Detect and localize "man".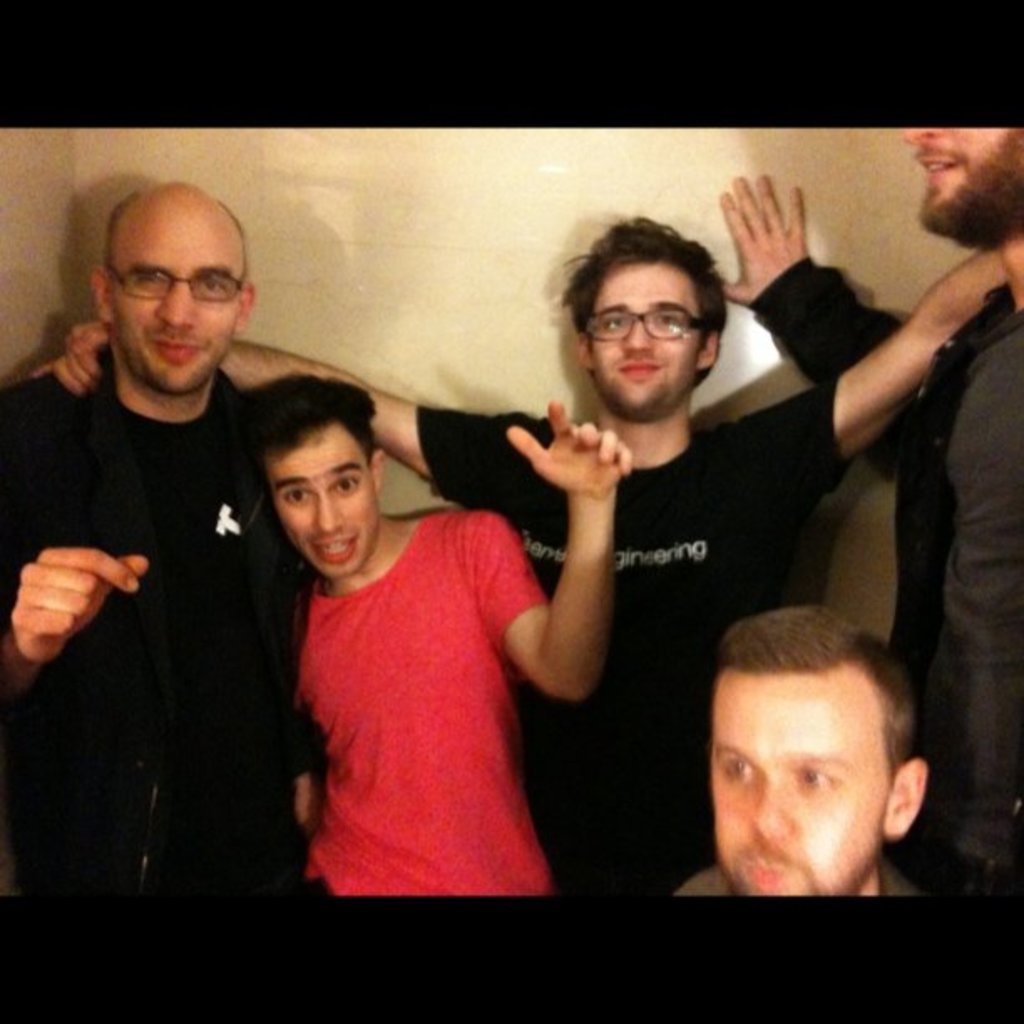
Localized at left=0, top=182, right=305, bottom=895.
